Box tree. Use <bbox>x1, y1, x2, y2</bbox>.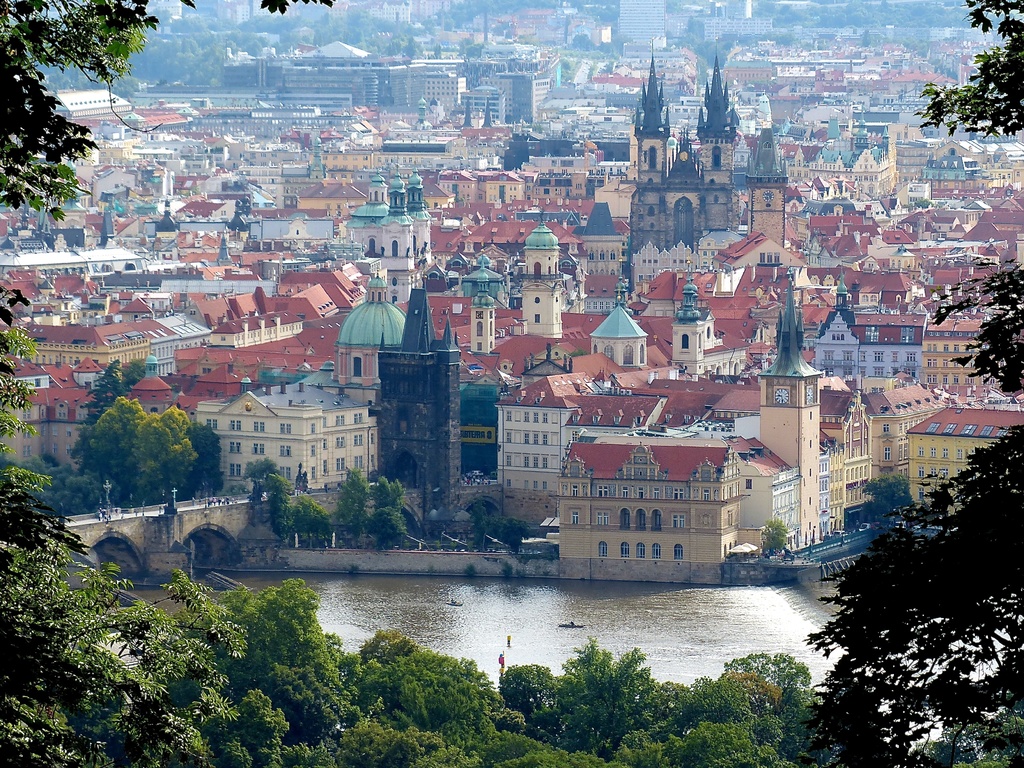
<bbox>233, 444, 287, 527</bbox>.
